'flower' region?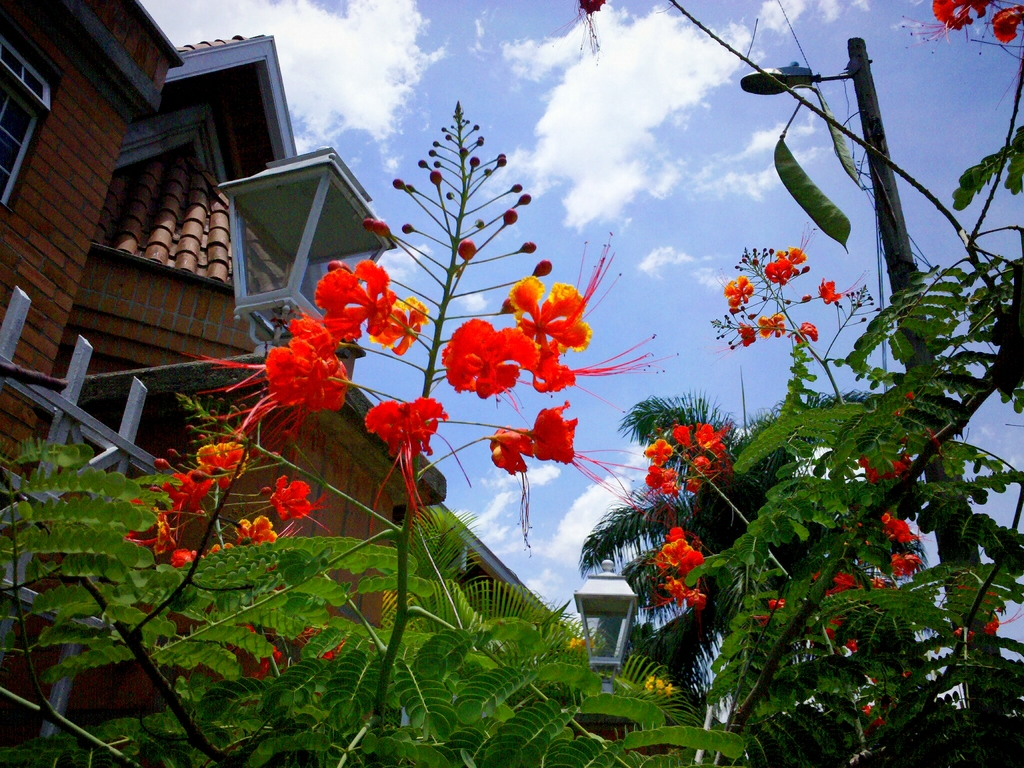
crop(505, 233, 625, 351)
